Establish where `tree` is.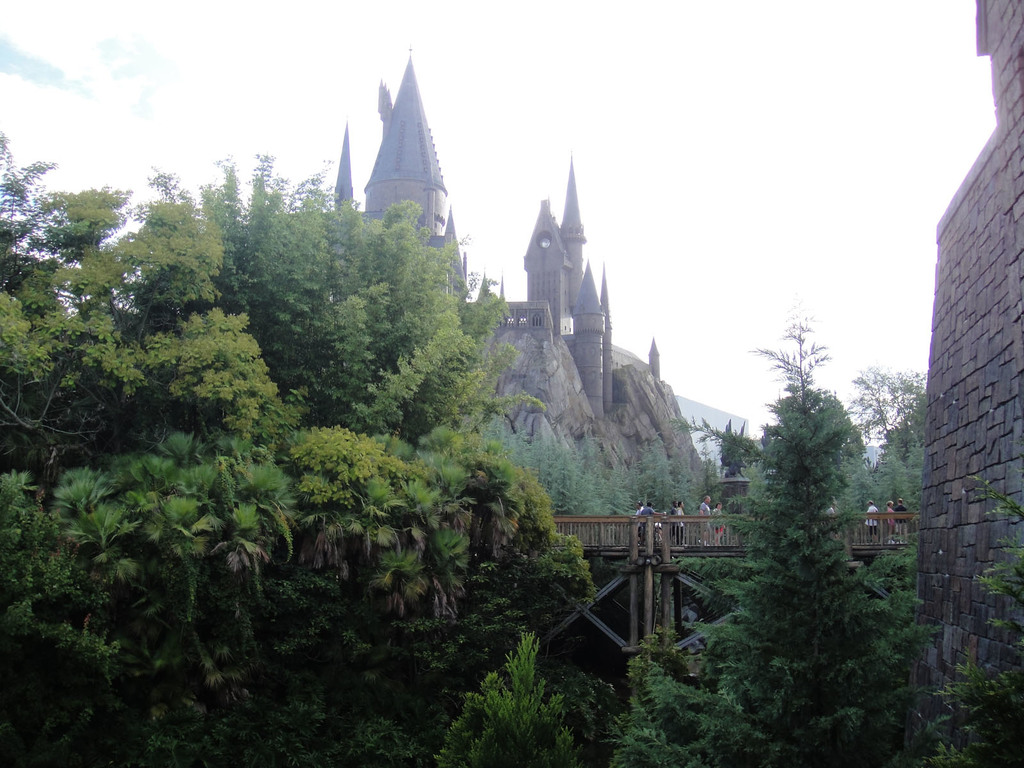
Established at [611,659,785,767].
